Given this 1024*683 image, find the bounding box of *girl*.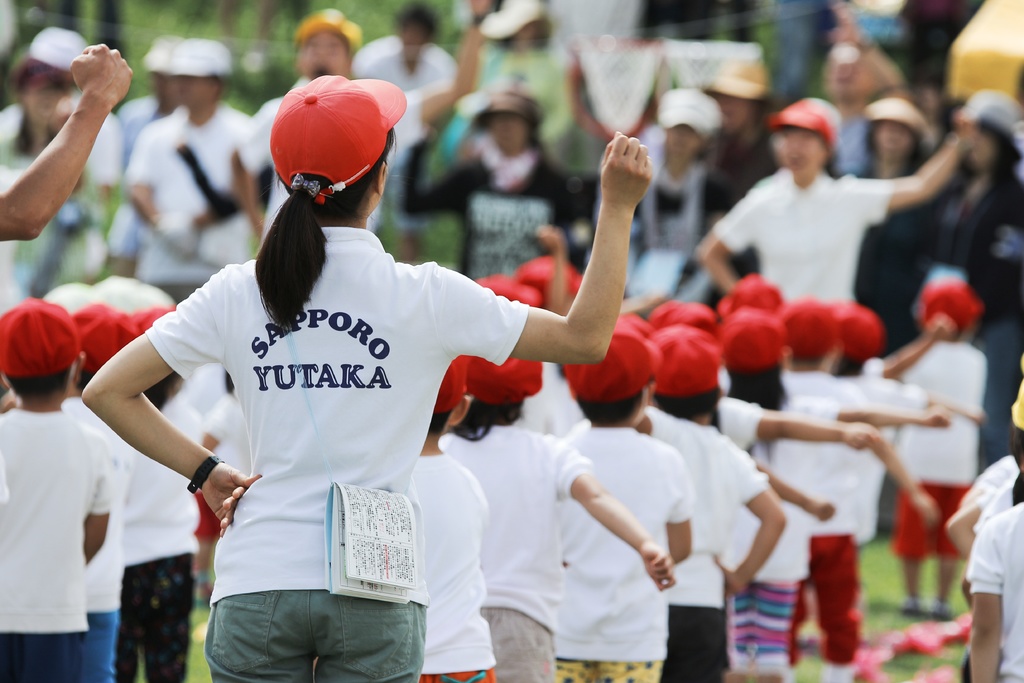
pyautogui.locateOnScreen(435, 356, 675, 682).
